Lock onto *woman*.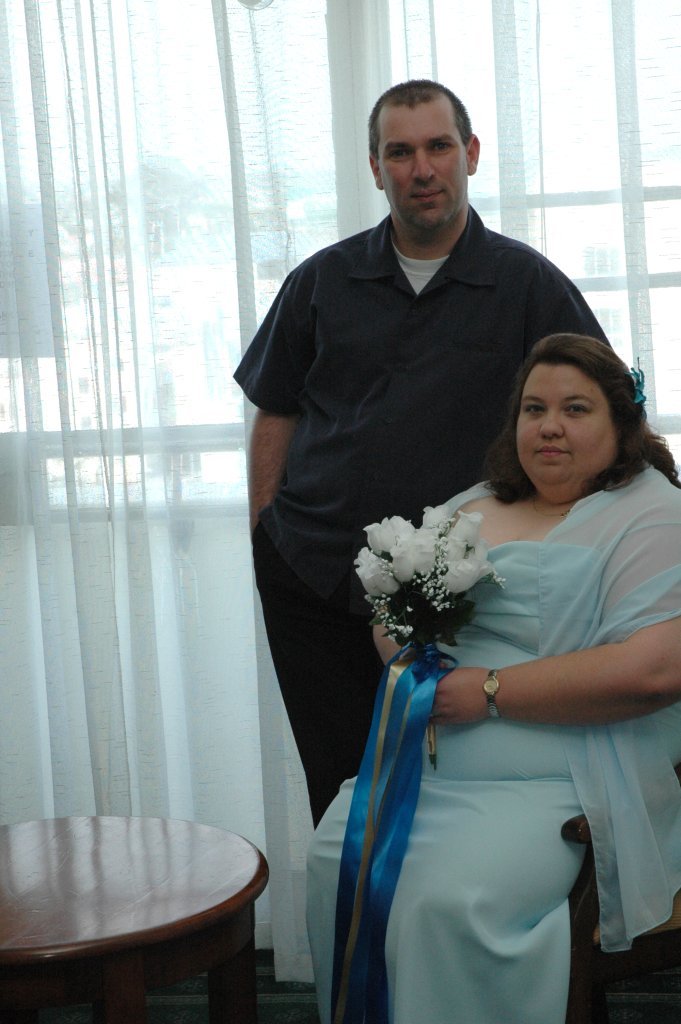
Locked: (left=356, top=326, right=661, bottom=1017).
